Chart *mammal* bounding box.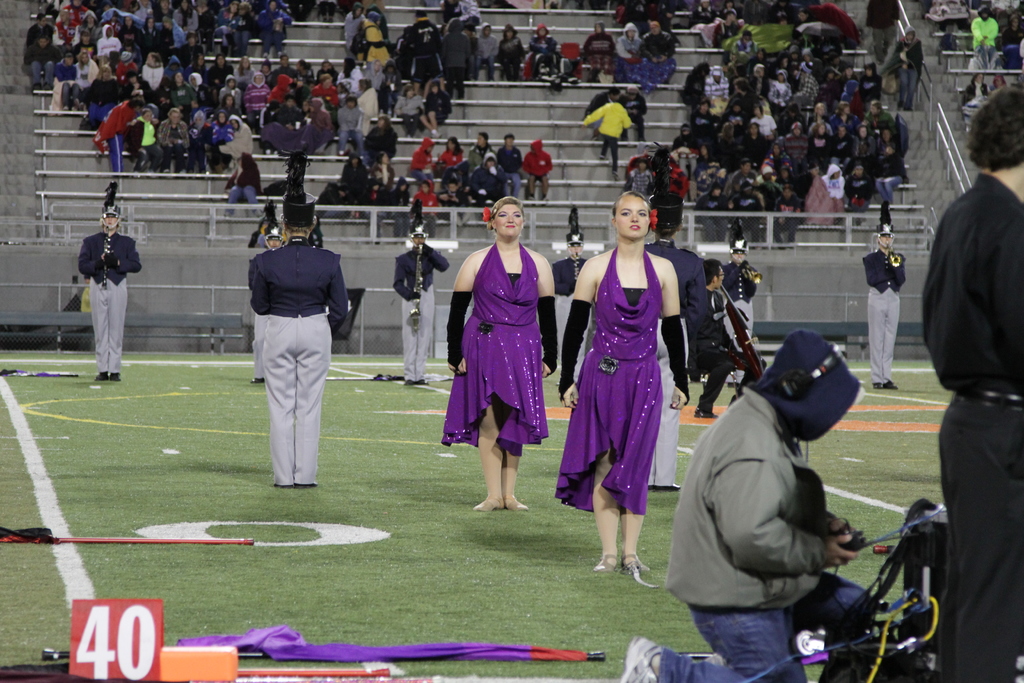
Charted: [left=838, top=61, right=854, bottom=88].
